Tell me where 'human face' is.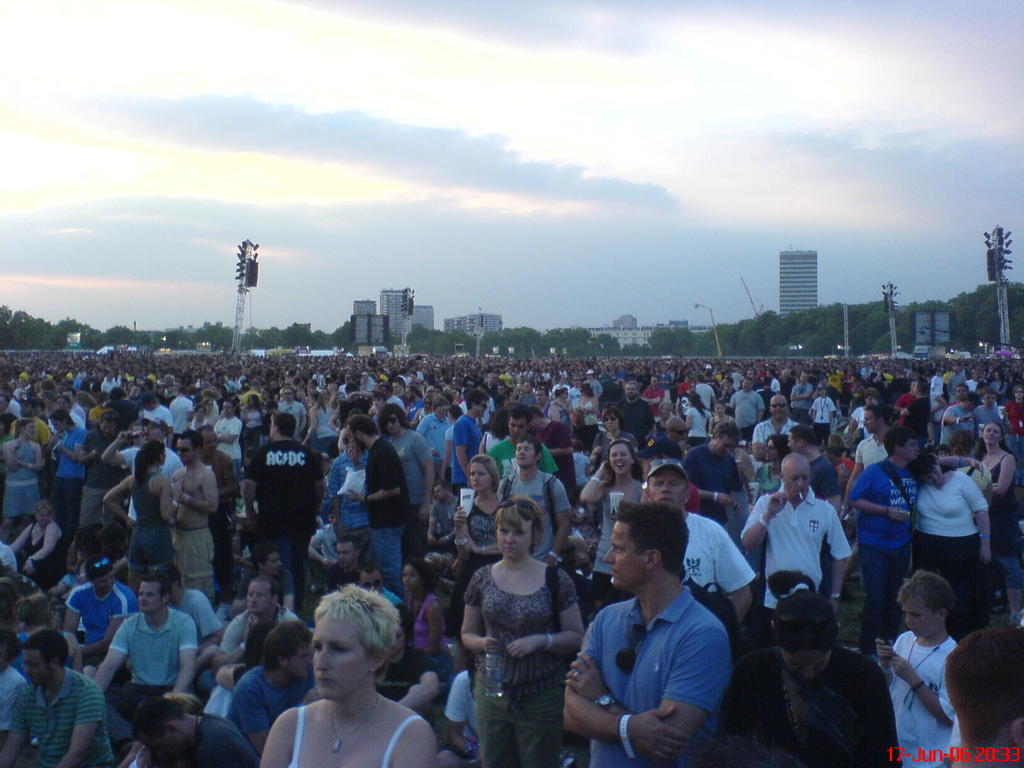
'human face' is at {"left": 509, "top": 412, "right": 531, "bottom": 440}.
